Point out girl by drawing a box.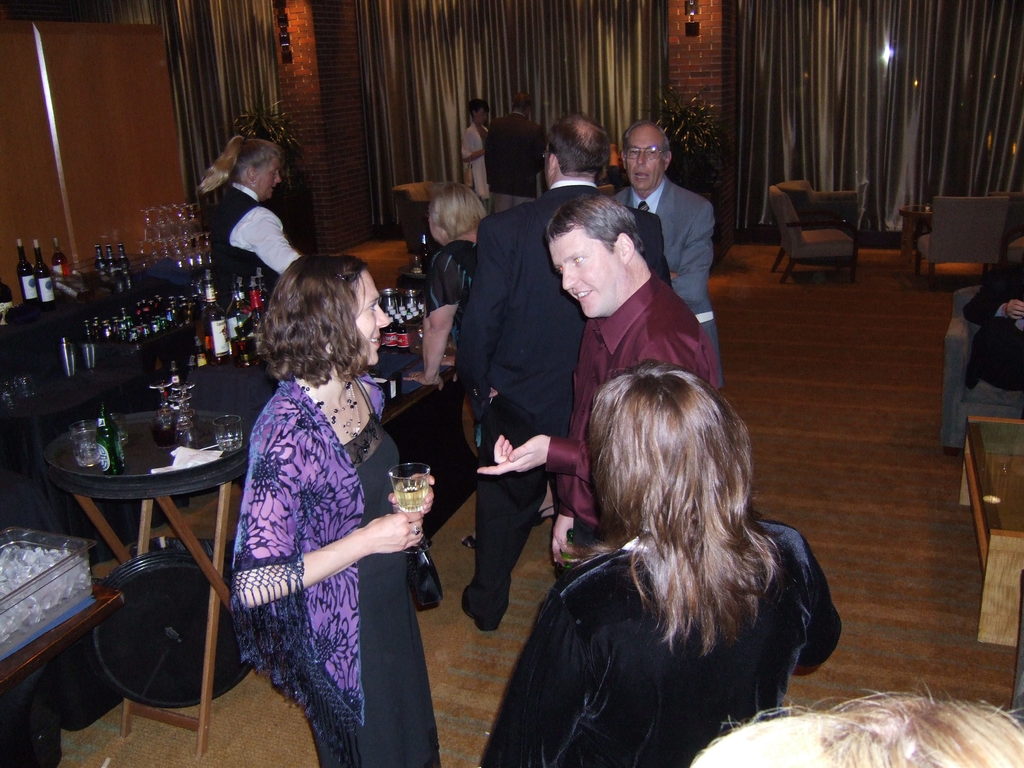
l=477, t=355, r=842, b=767.
